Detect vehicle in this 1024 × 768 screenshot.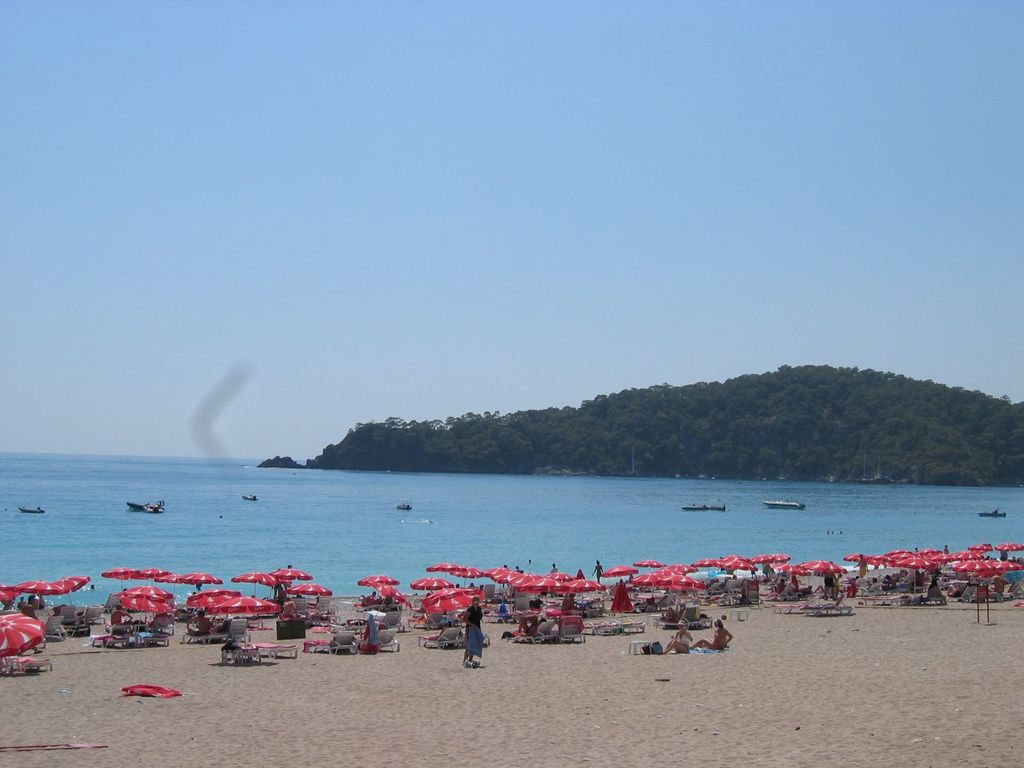
Detection: box=[762, 498, 804, 510].
